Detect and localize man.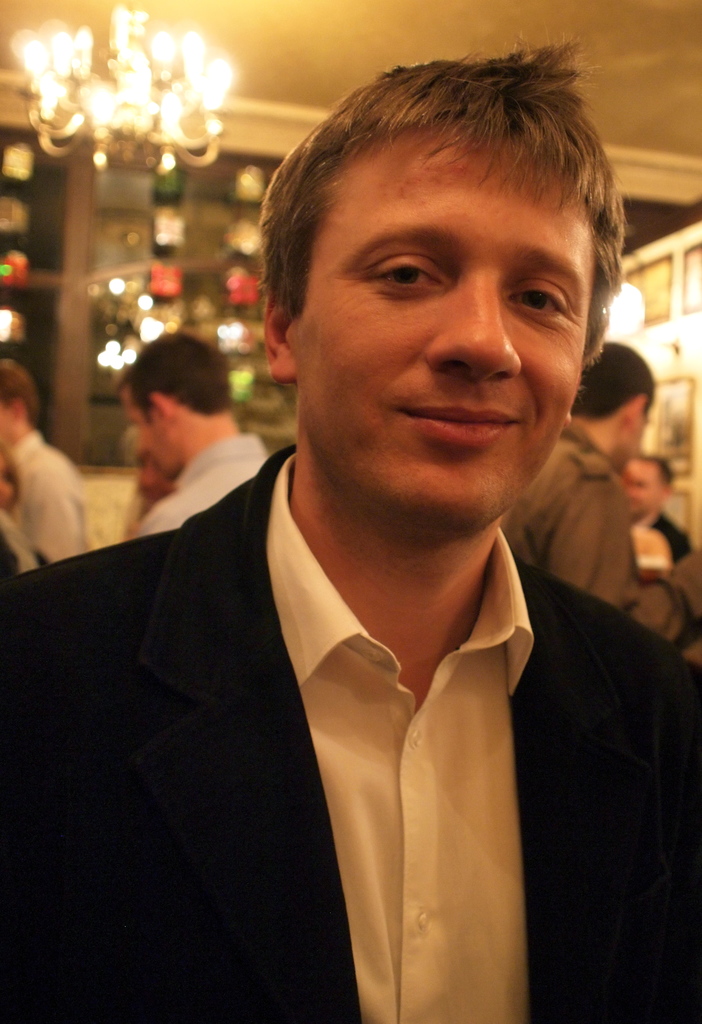
Localized at BBox(0, 360, 82, 599).
